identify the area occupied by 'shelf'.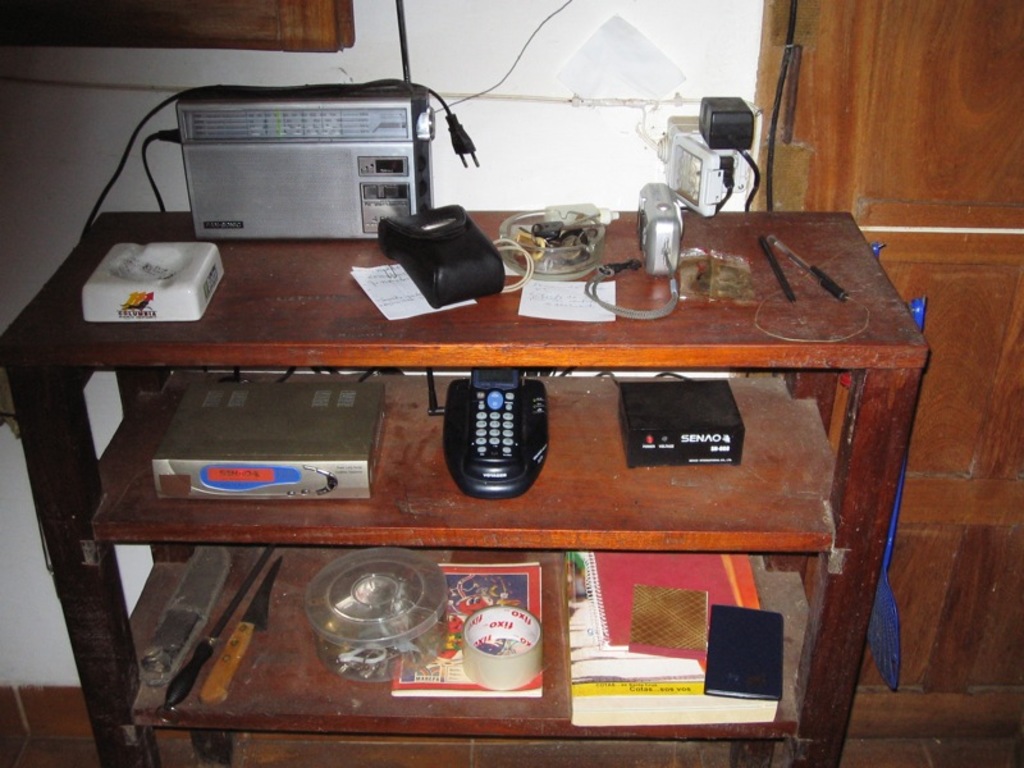
Area: l=52, t=364, r=840, b=594.
